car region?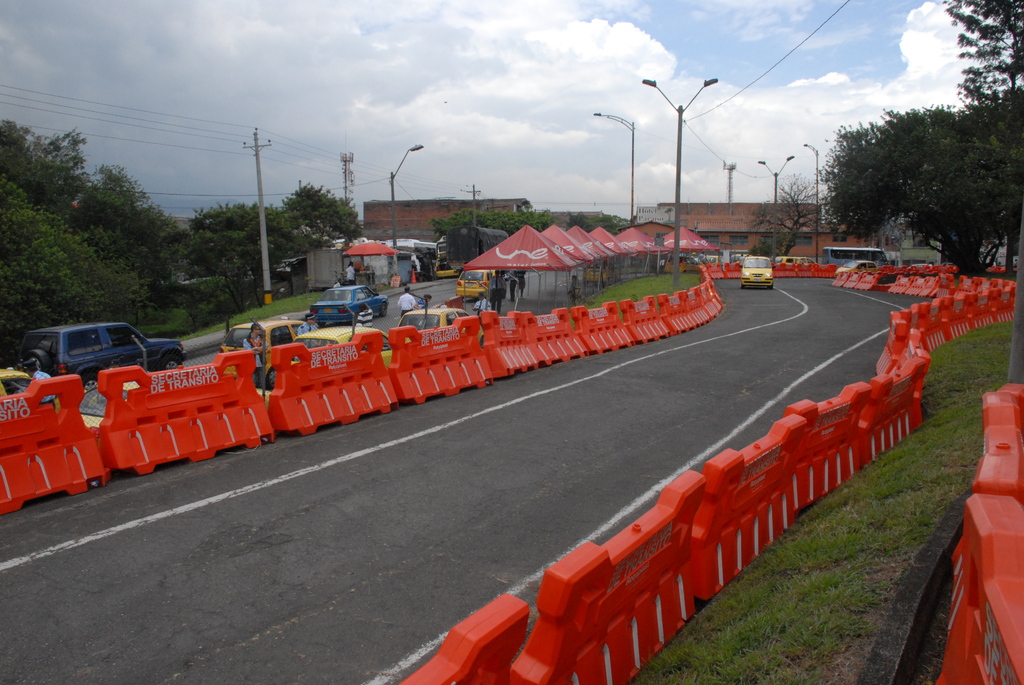
733/252/756/261
